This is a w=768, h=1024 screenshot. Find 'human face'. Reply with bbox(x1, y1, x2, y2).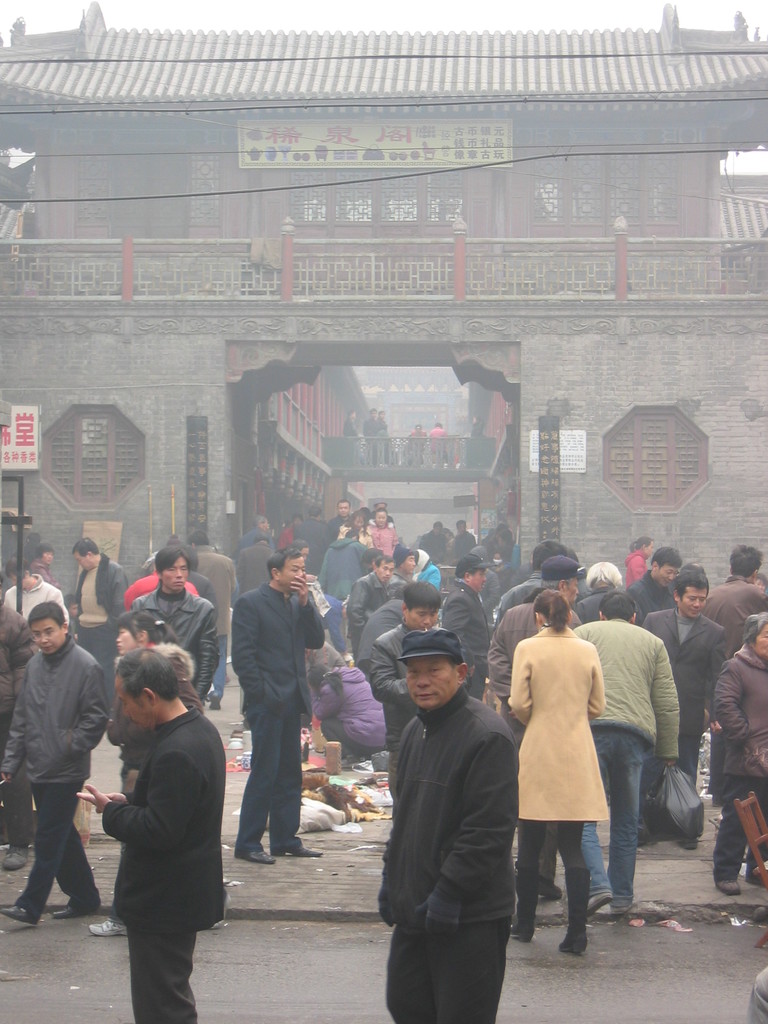
bbox(660, 569, 674, 585).
